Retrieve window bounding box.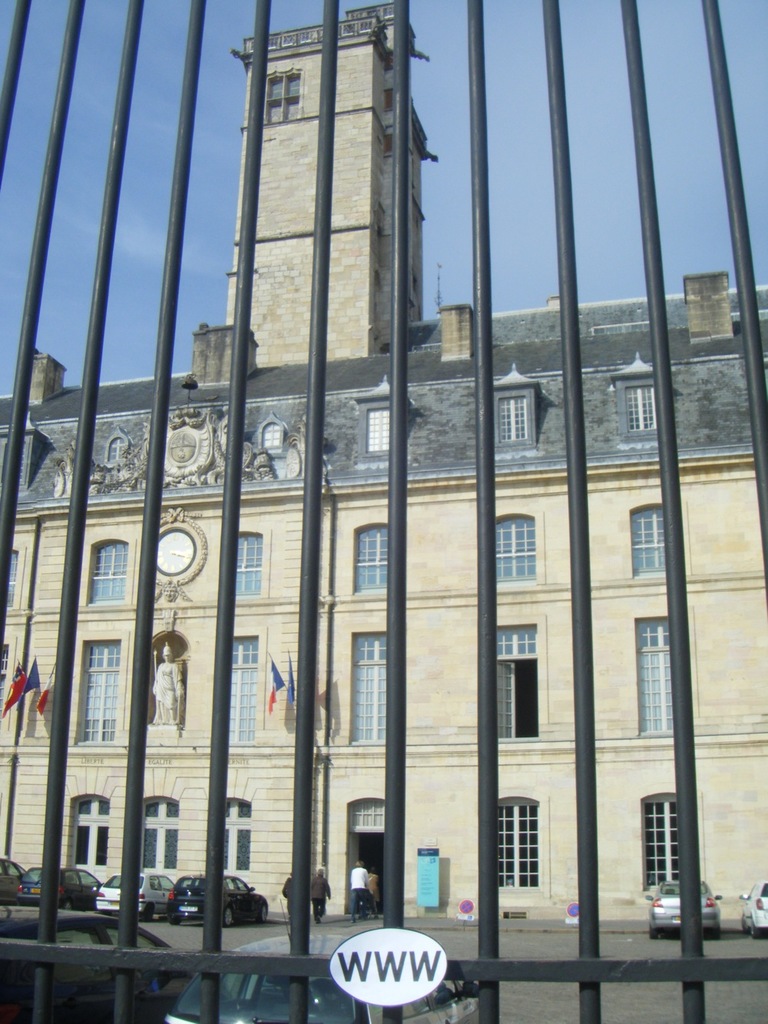
Bounding box: crop(492, 515, 548, 583).
